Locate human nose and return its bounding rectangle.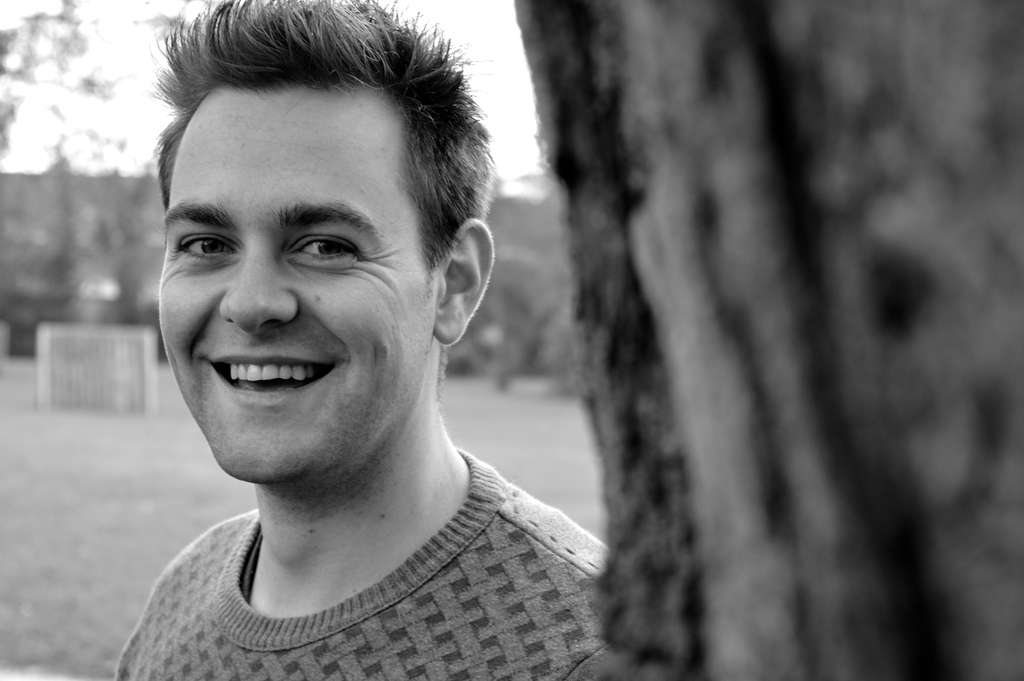
[218, 245, 299, 334].
